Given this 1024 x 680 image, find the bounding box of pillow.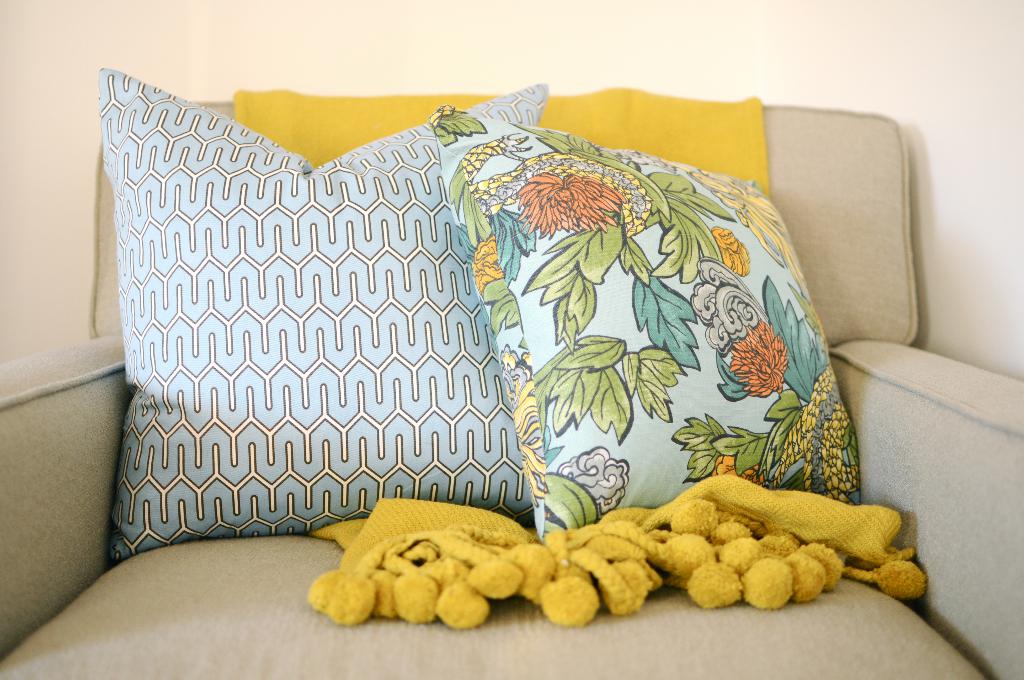
100, 74, 542, 559.
